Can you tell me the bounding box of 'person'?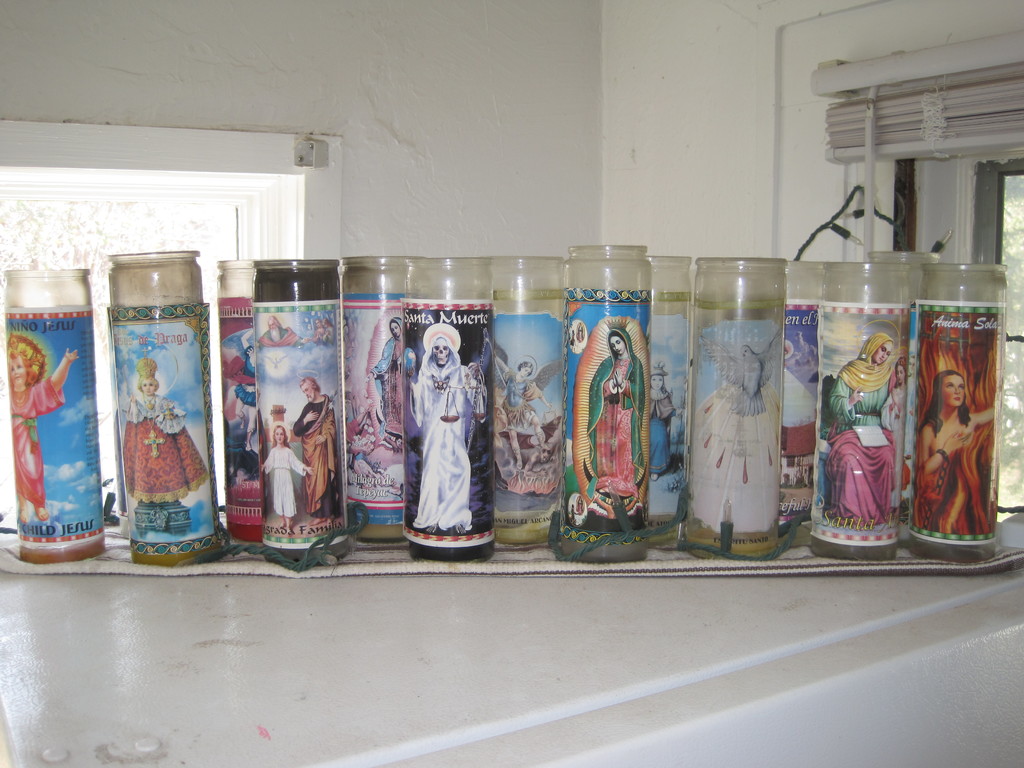
<bbox>117, 355, 205, 503</bbox>.
